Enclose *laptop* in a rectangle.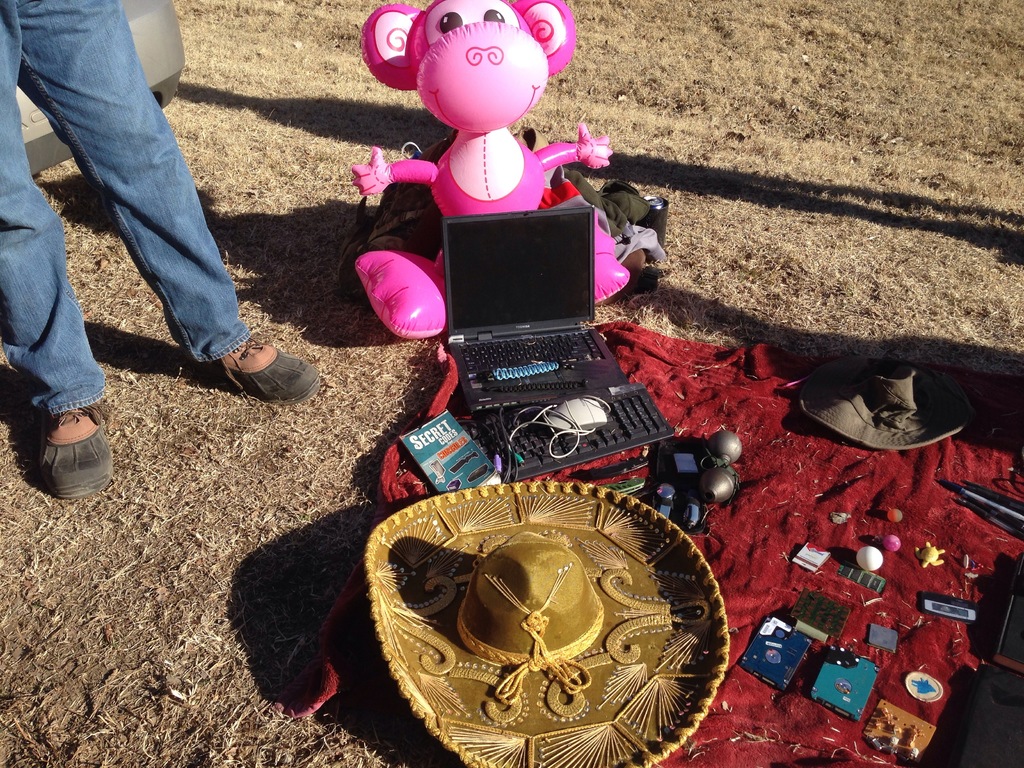
box(429, 200, 652, 408).
